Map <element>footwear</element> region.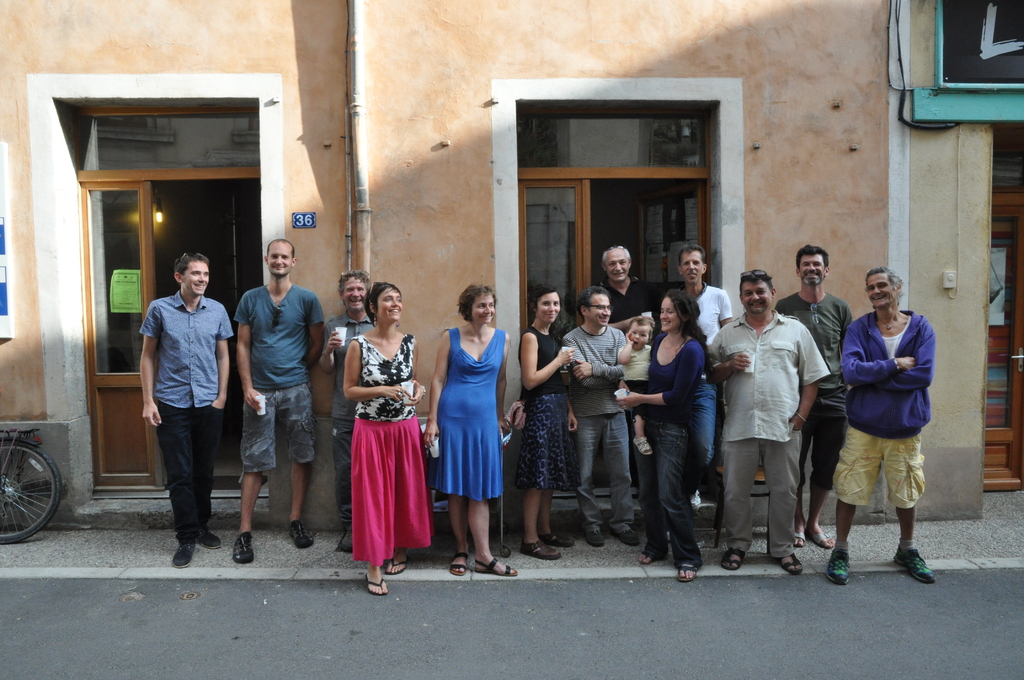
Mapped to [left=586, top=524, right=608, bottom=549].
